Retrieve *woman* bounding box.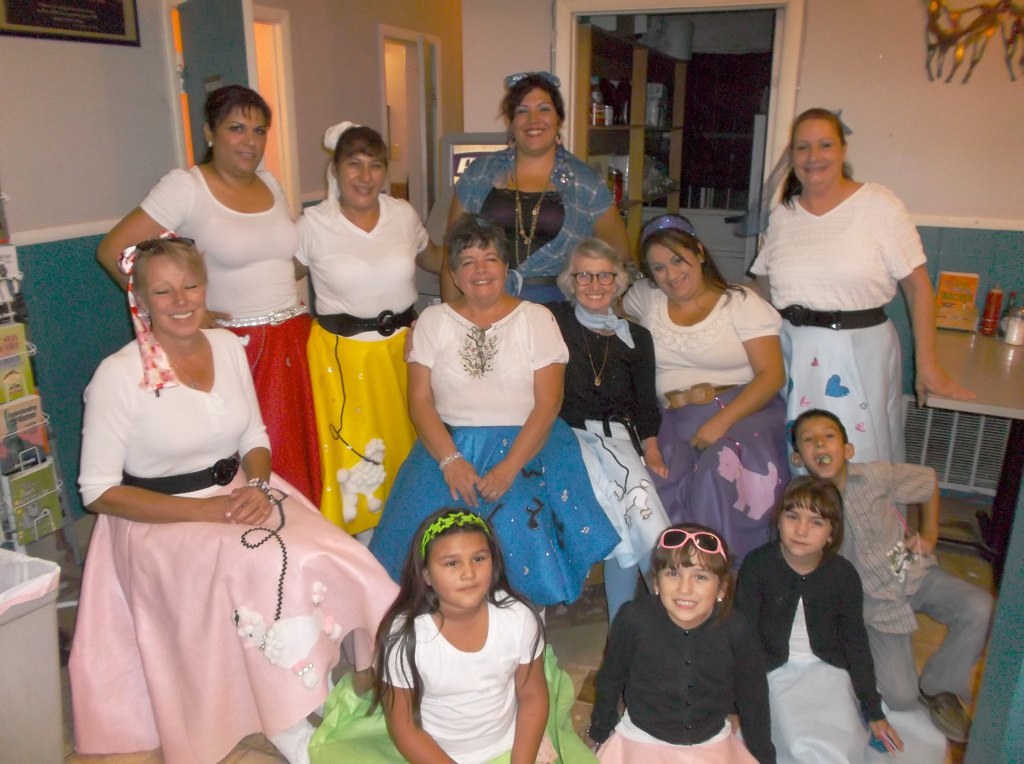
Bounding box: bbox=[441, 58, 662, 315].
